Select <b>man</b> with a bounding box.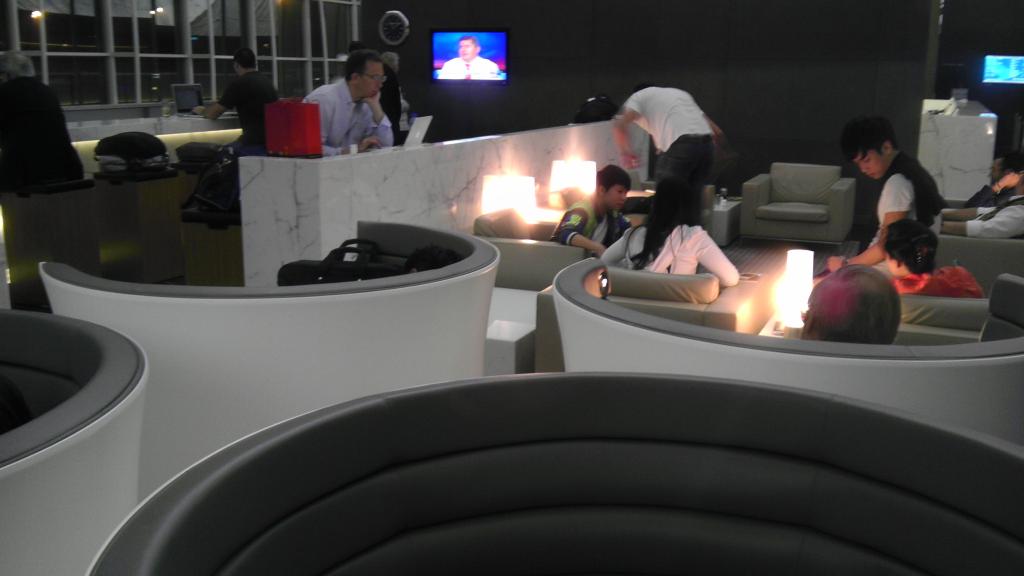
Rect(301, 46, 394, 156).
